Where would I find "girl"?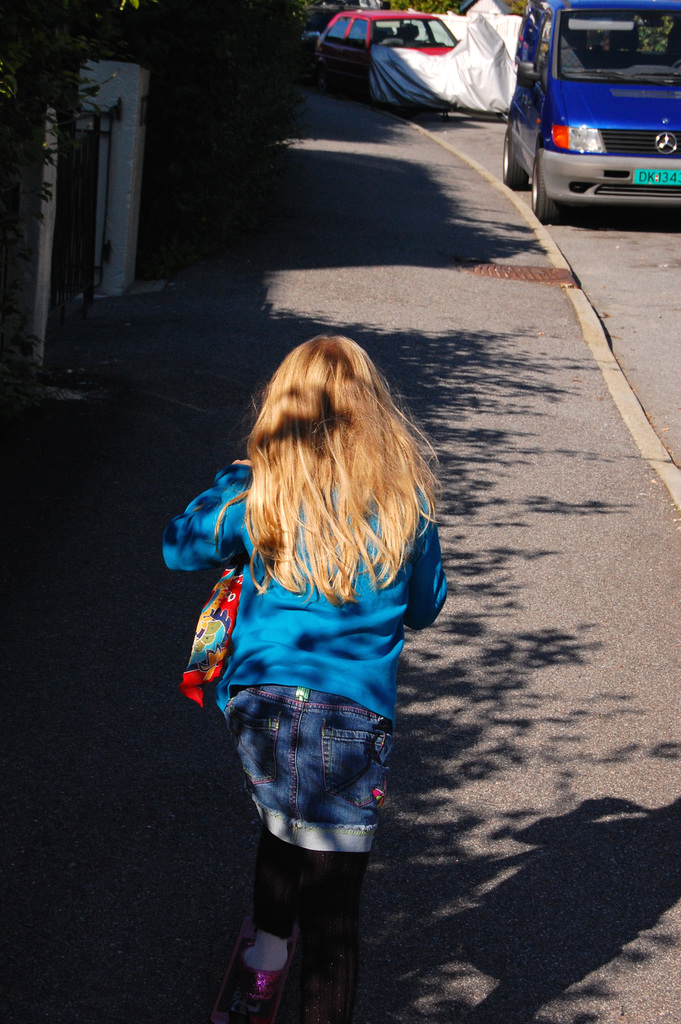
At detection(163, 323, 452, 1023).
